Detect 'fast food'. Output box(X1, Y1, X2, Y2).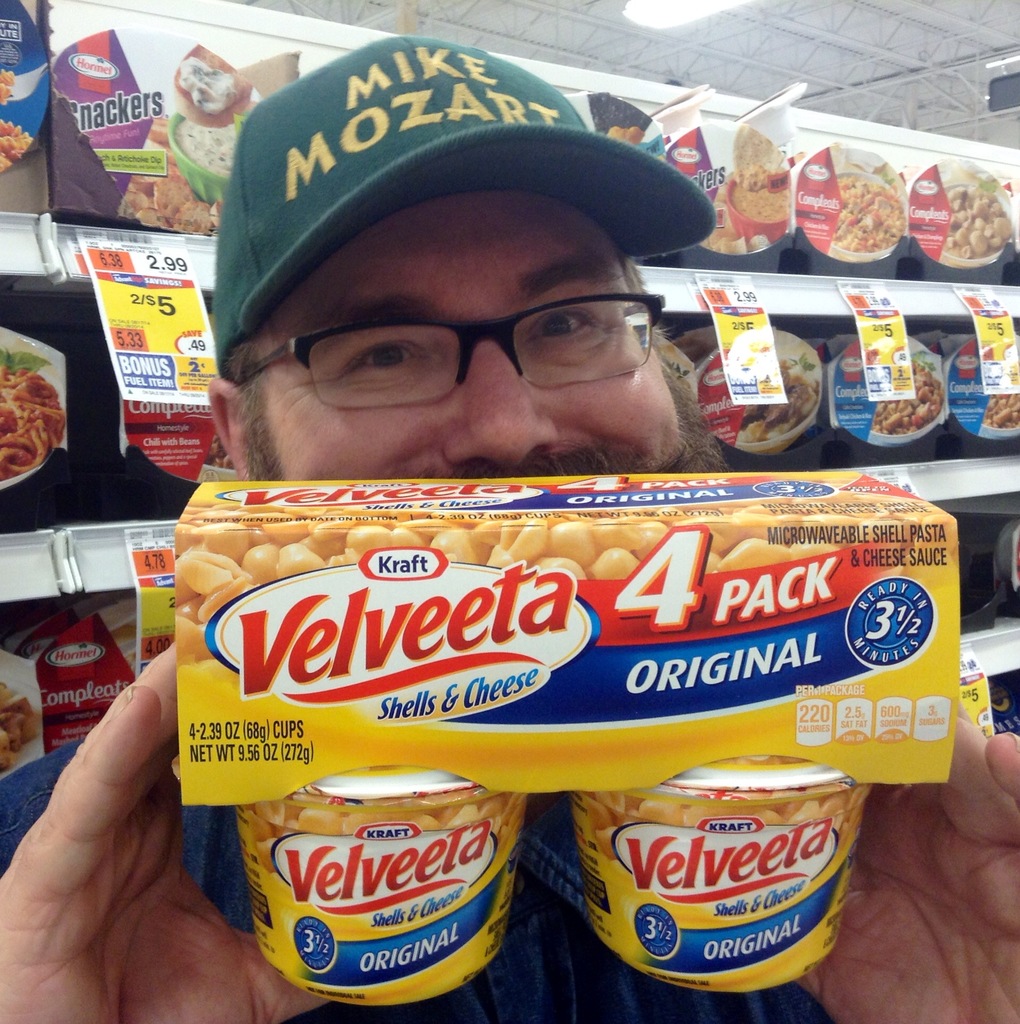
box(133, 129, 241, 237).
